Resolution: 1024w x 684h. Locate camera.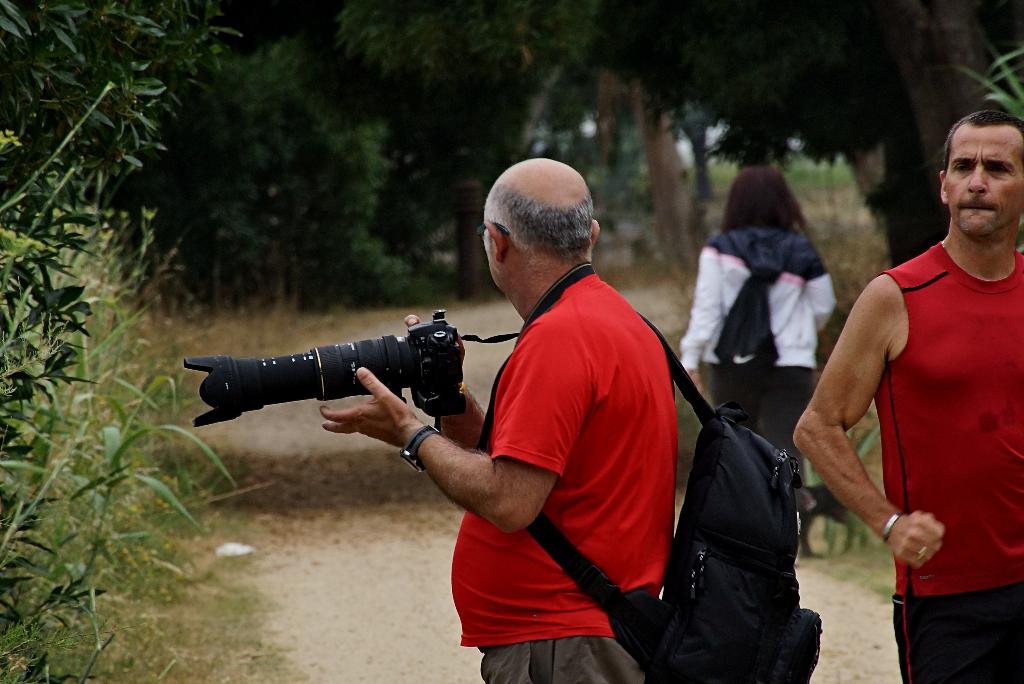
bbox=[203, 316, 488, 435].
